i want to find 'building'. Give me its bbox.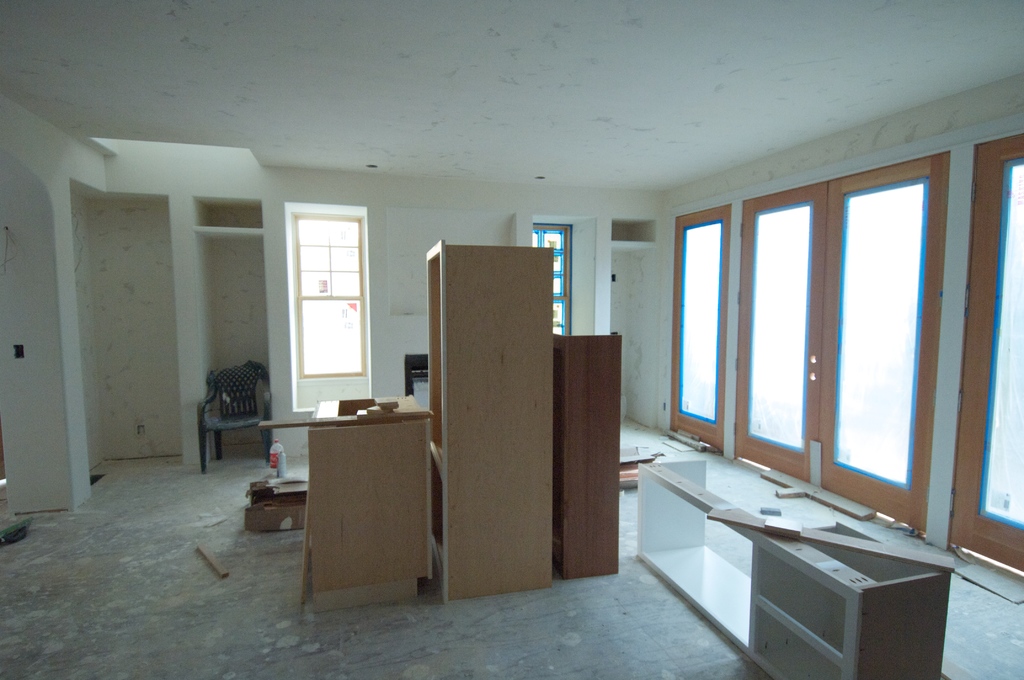
region(0, 0, 1023, 679).
